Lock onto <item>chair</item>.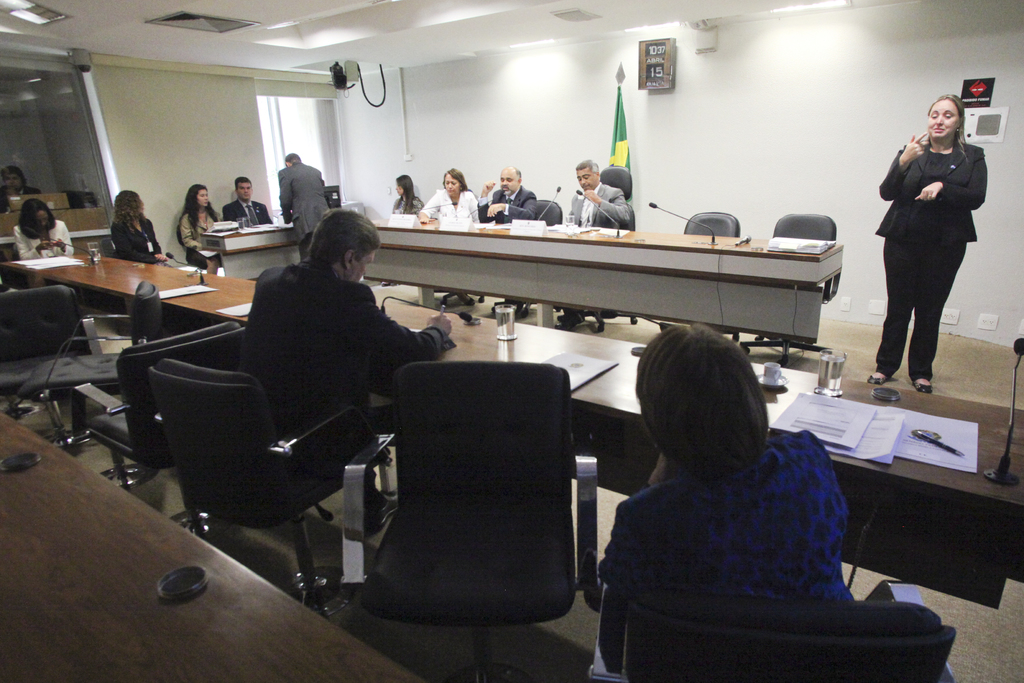
Locked: Rect(9, 278, 166, 456).
